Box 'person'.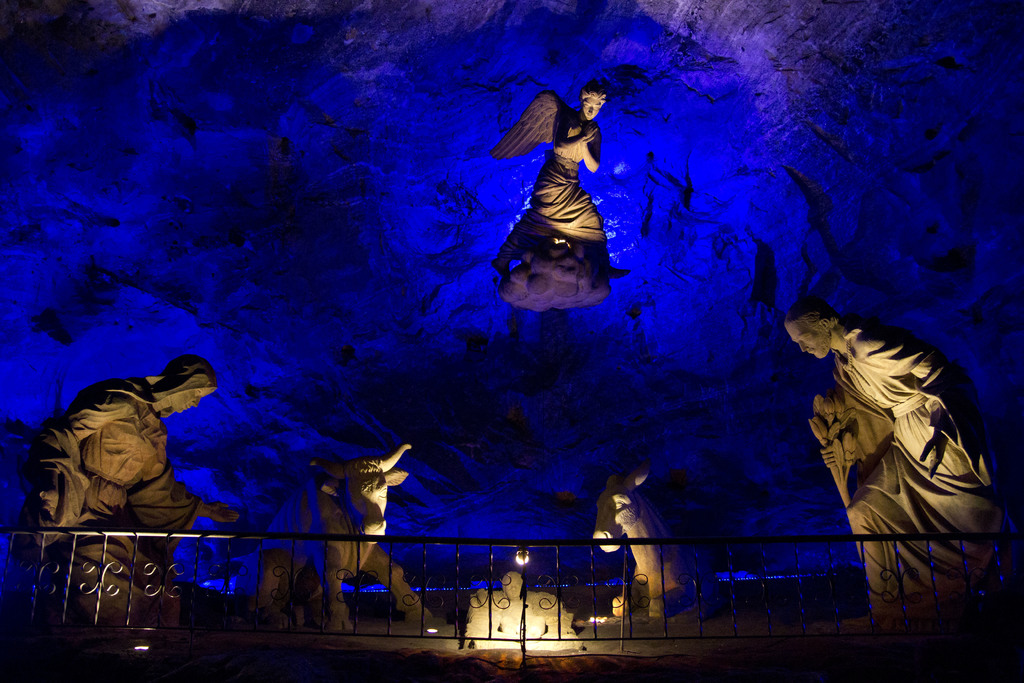
(492,80,611,329).
